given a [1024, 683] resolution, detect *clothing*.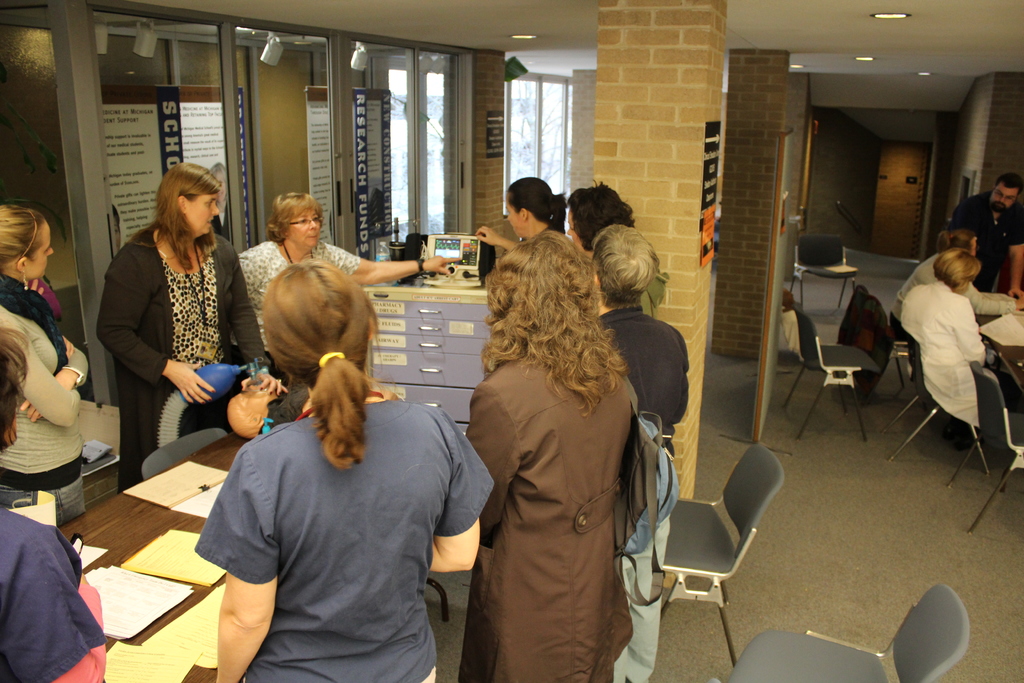
detection(0, 509, 110, 682).
